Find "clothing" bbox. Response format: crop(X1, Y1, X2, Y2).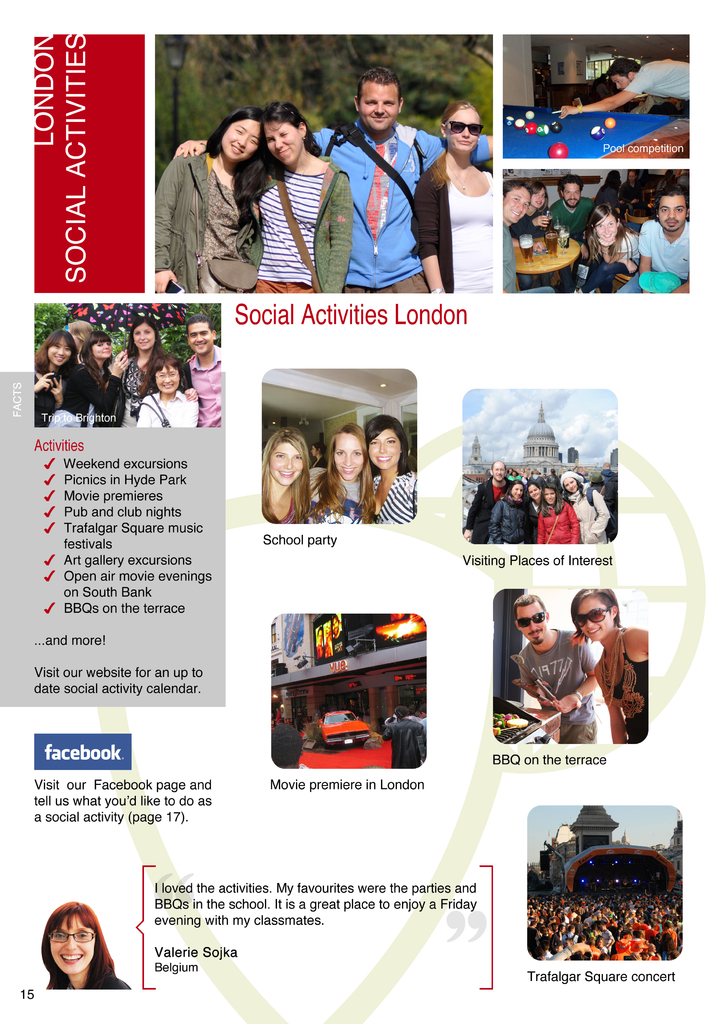
crop(313, 116, 495, 292).
